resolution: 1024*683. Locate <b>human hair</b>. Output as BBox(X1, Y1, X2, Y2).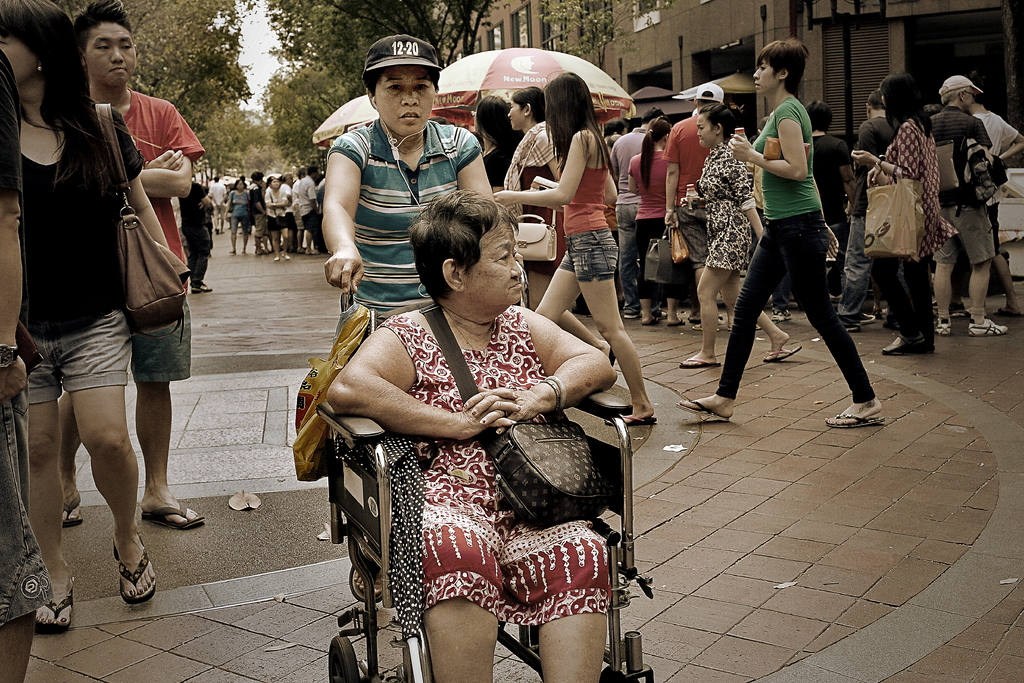
BBox(250, 172, 264, 183).
